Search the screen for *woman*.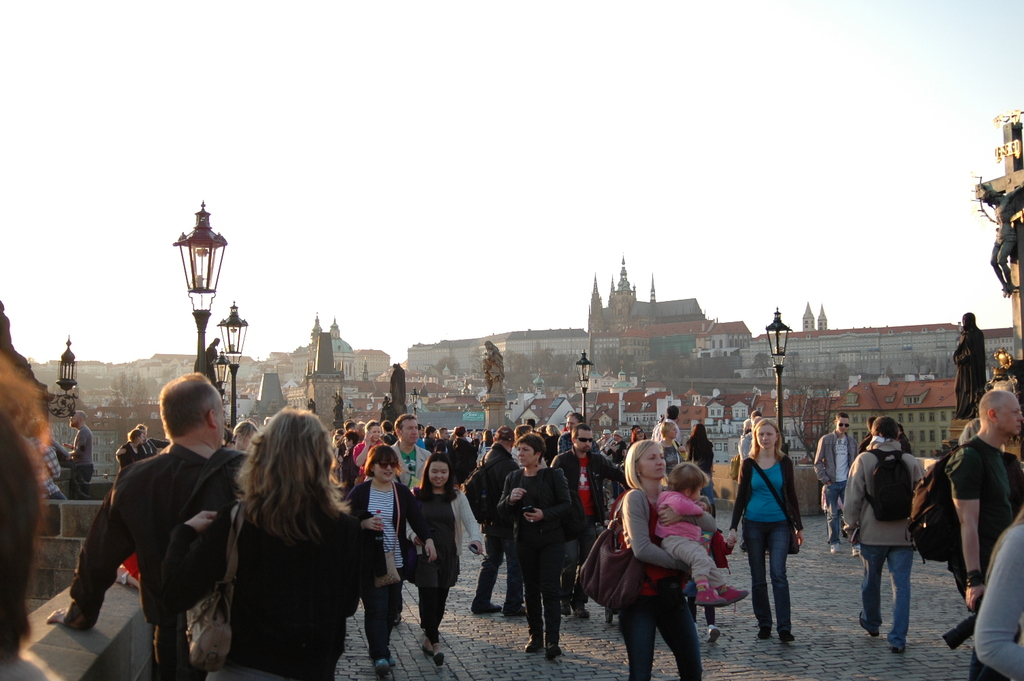
Found at (left=405, top=453, right=492, bottom=670).
